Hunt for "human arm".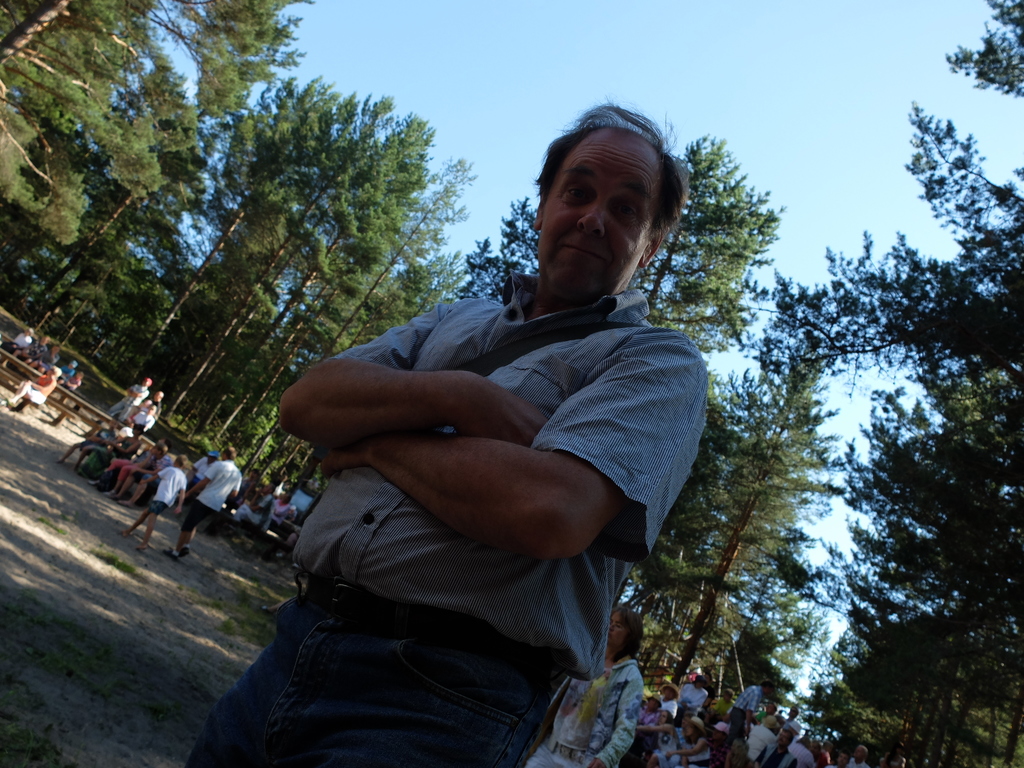
Hunted down at (x1=168, y1=484, x2=187, y2=516).
